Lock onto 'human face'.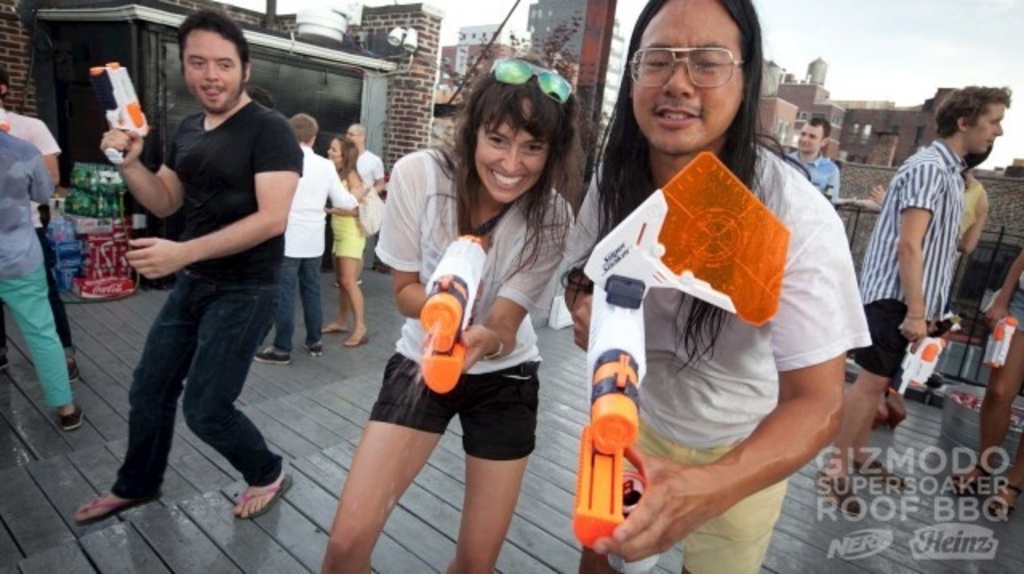
Locked: <region>627, 0, 738, 150</region>.
